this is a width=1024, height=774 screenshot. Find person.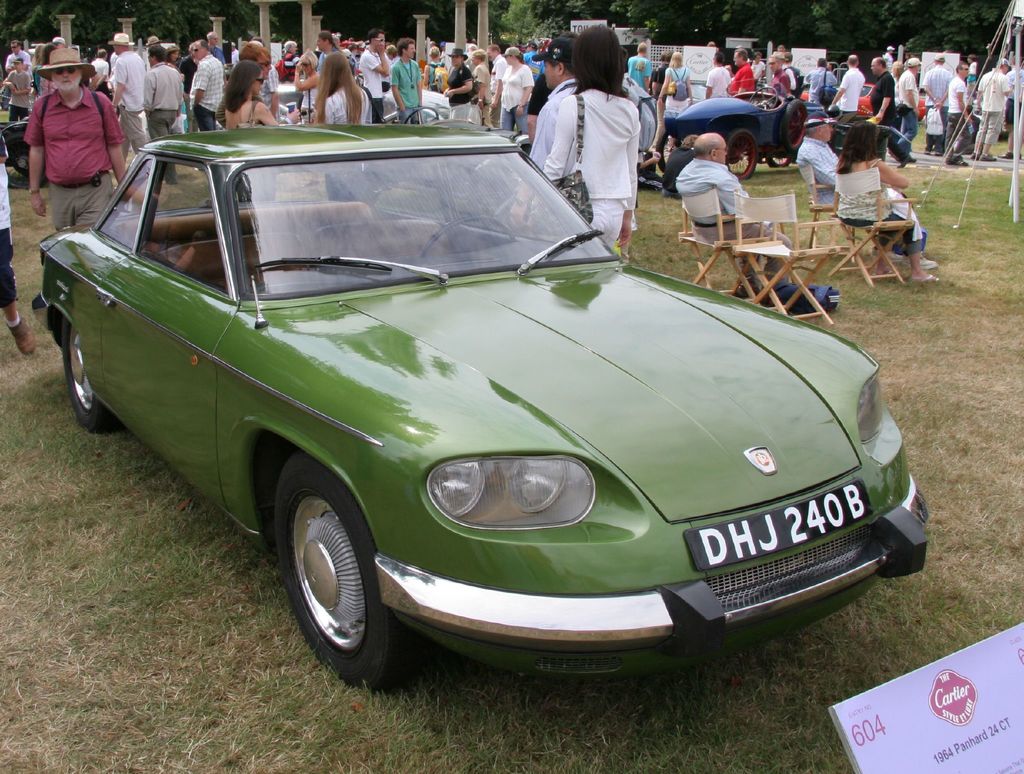
Bounding box: <region>357, 26, 392, 118</region>.
